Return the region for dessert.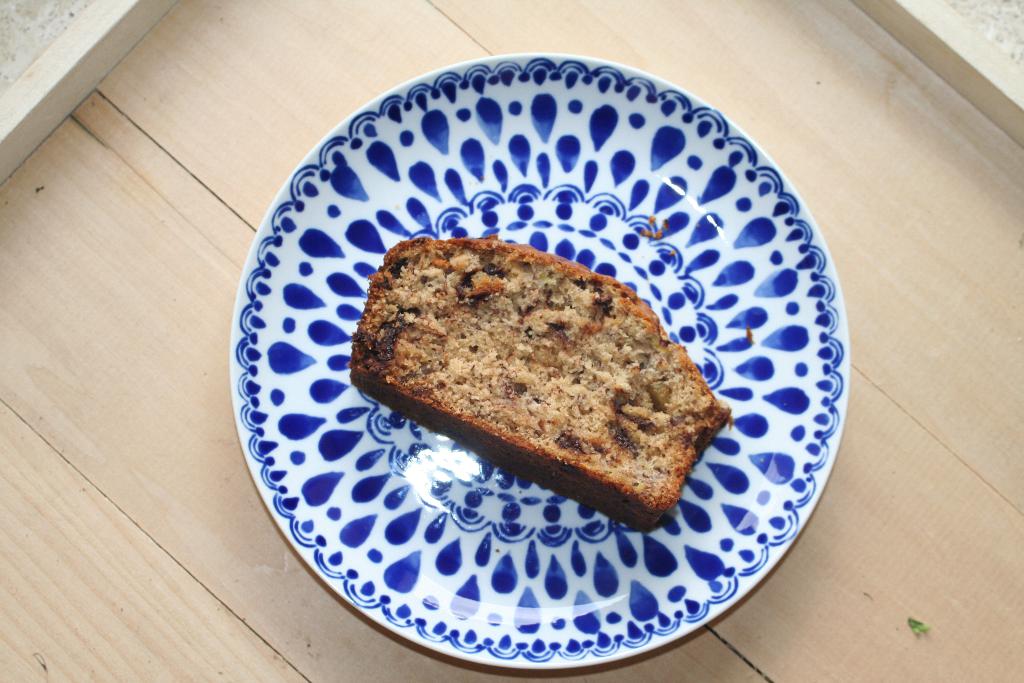
BBox(350, 239, 719, 539).
